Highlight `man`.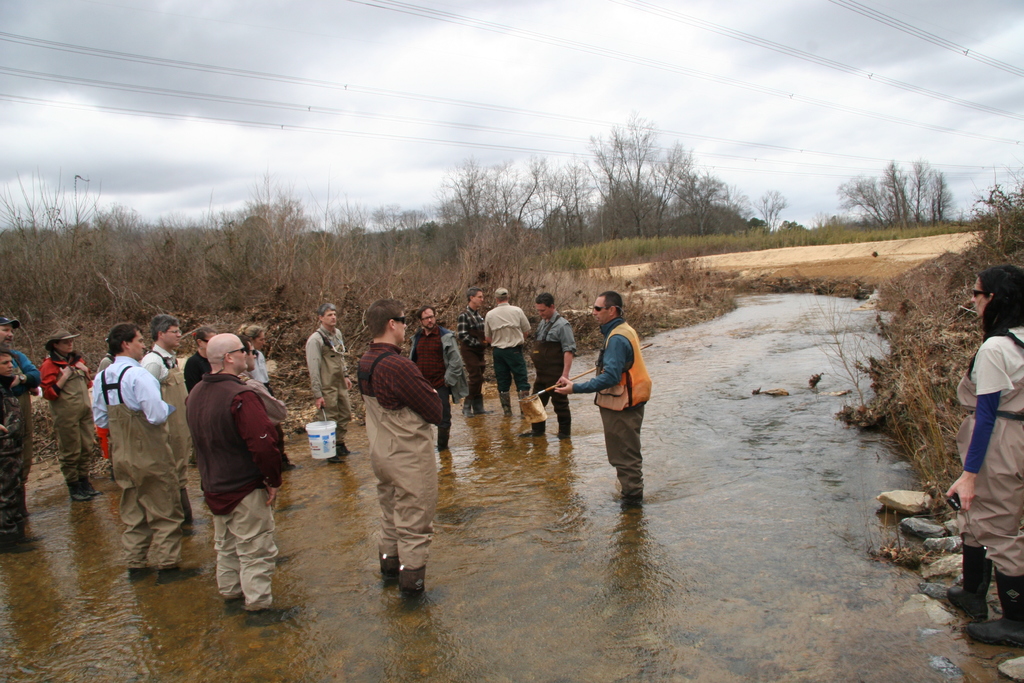
Highlighted region: box(555, 294, 653, 504).
